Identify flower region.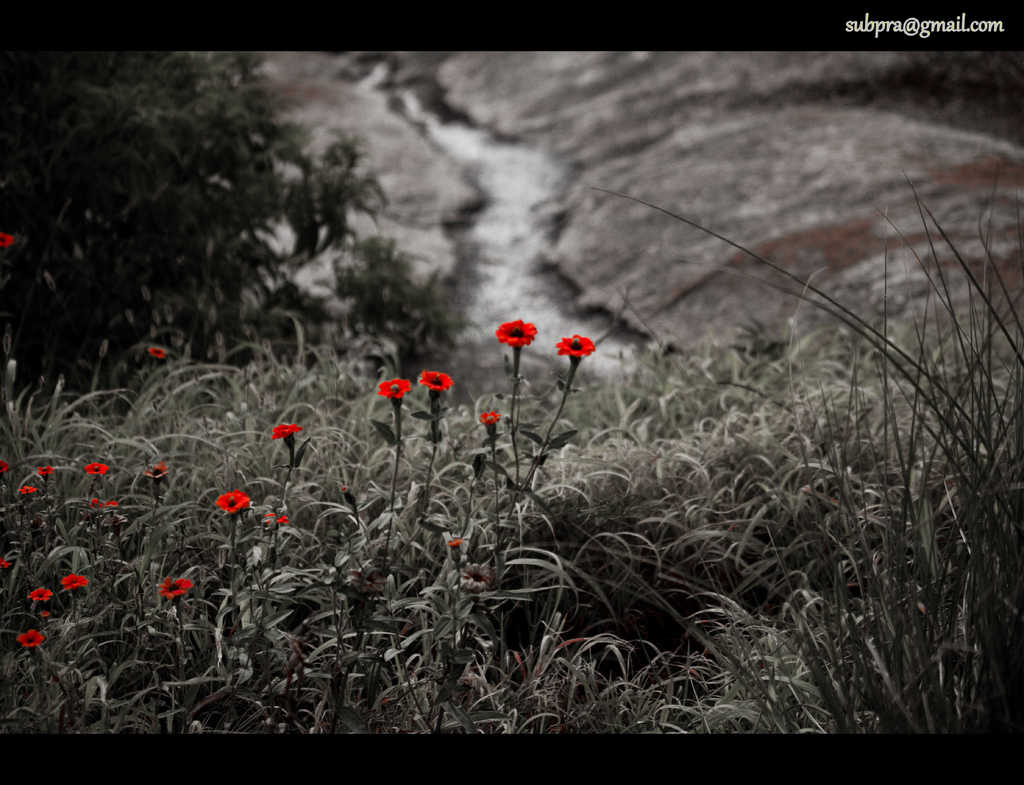
Region: <box>16,633,44,652</box>.
